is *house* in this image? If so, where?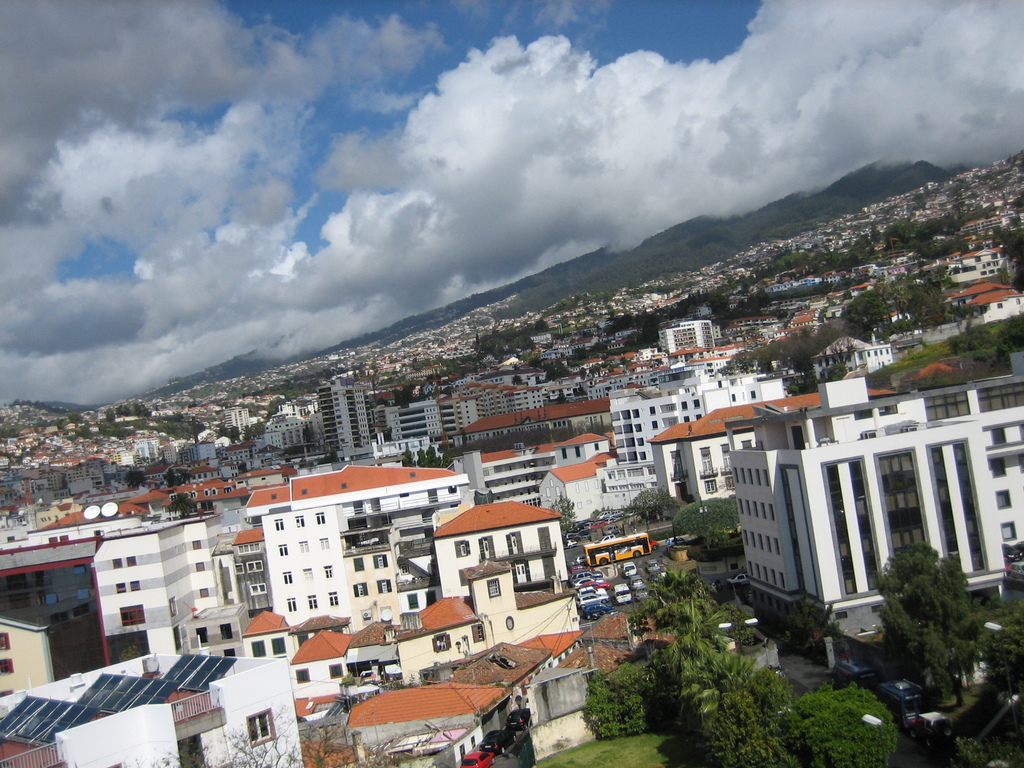
Yes, at 397:559:579:692.
